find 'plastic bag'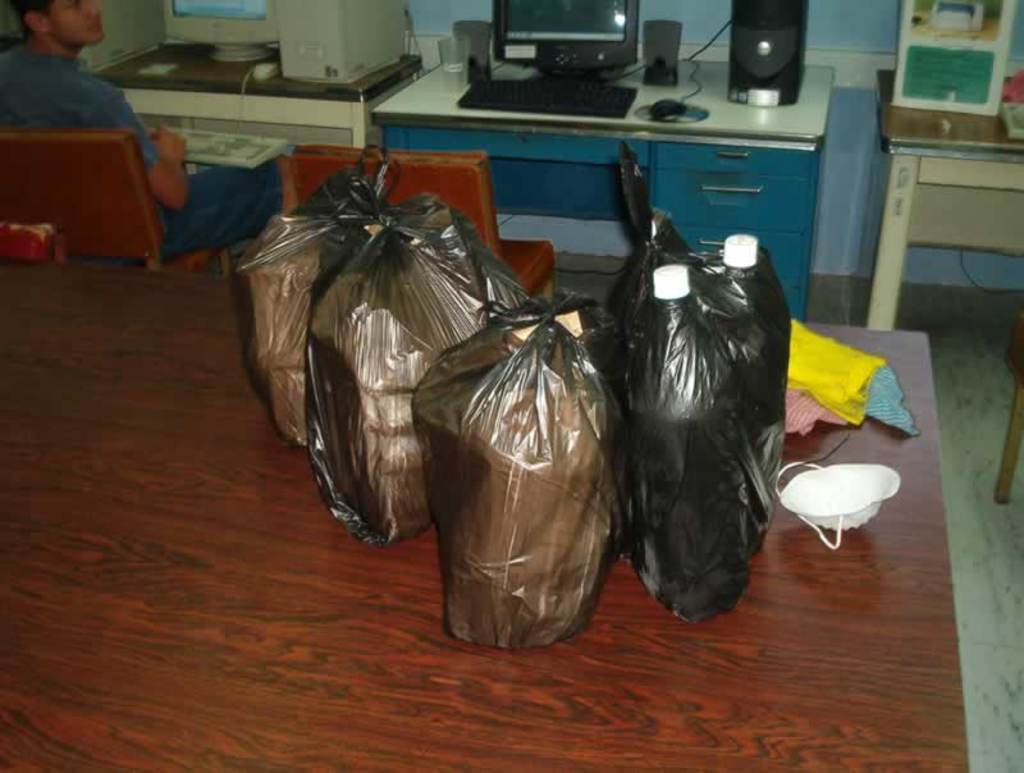
411:296:631:650
